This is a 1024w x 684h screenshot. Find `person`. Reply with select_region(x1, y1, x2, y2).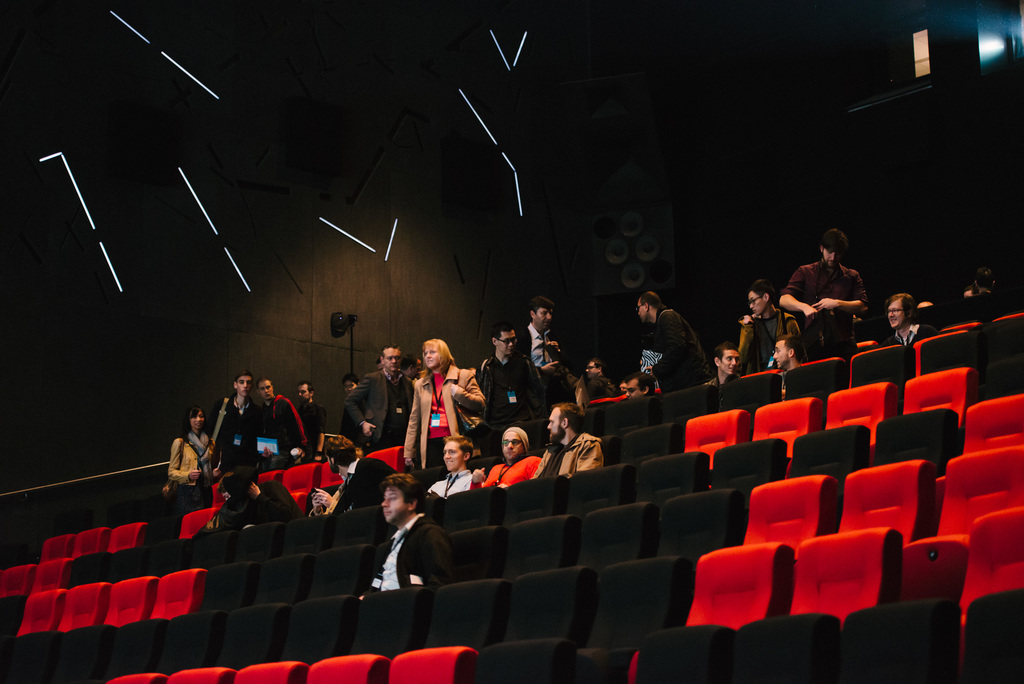
select_region(366, 487, 451, 598).
